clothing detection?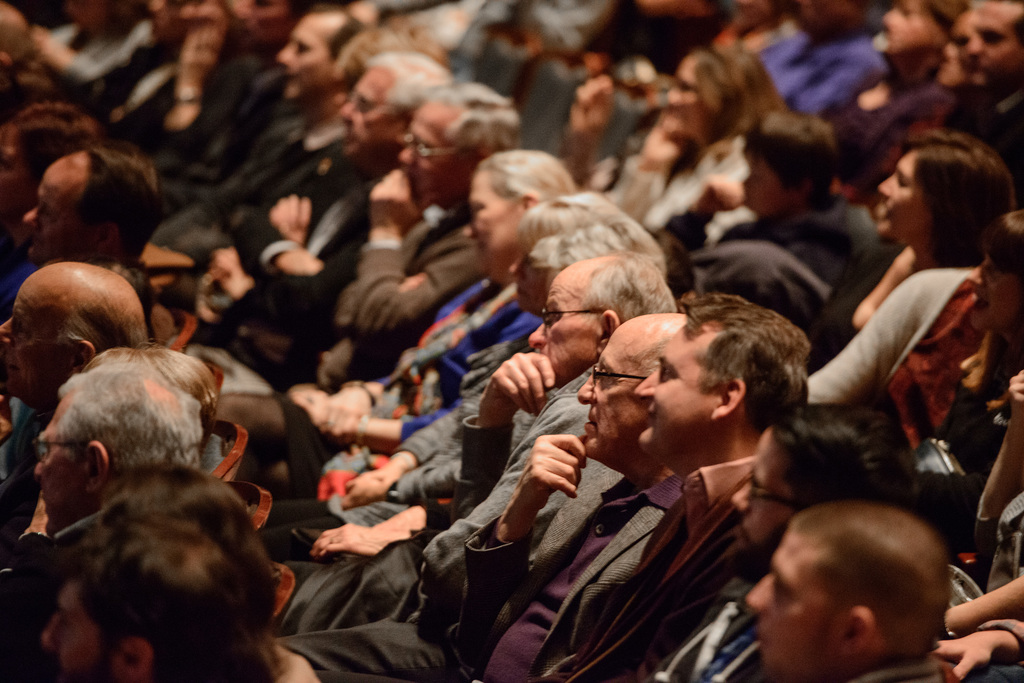
282 618 442 677
